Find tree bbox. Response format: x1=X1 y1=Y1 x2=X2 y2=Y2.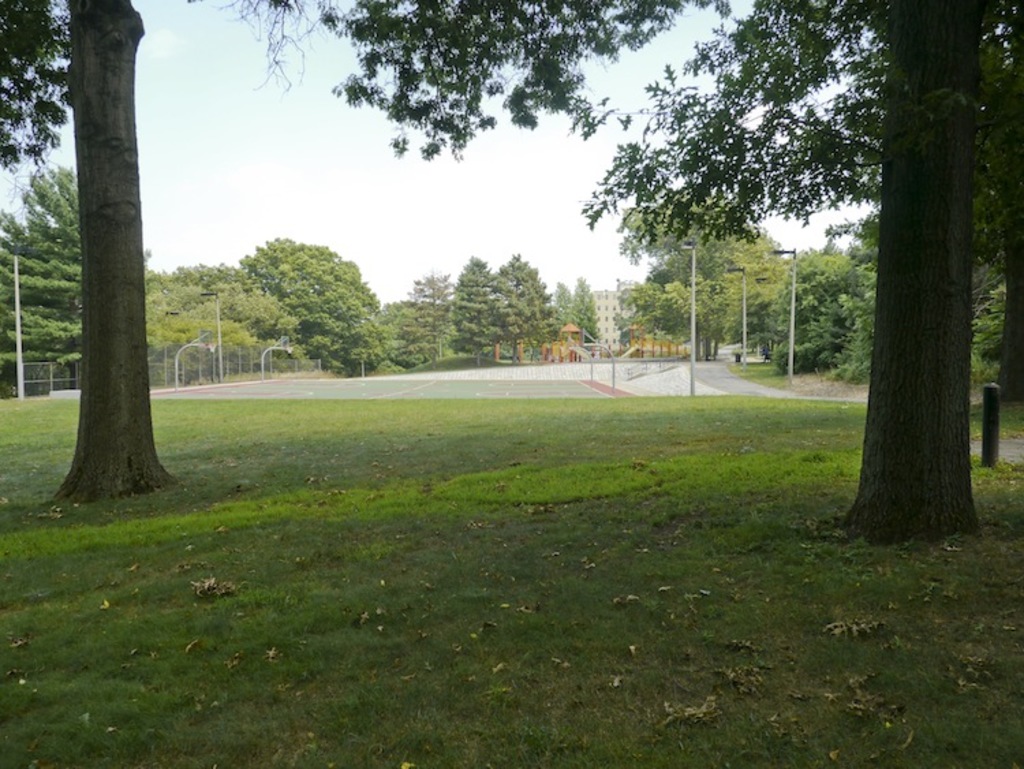
x1=456 y1=253 x2=520 y2=376.
